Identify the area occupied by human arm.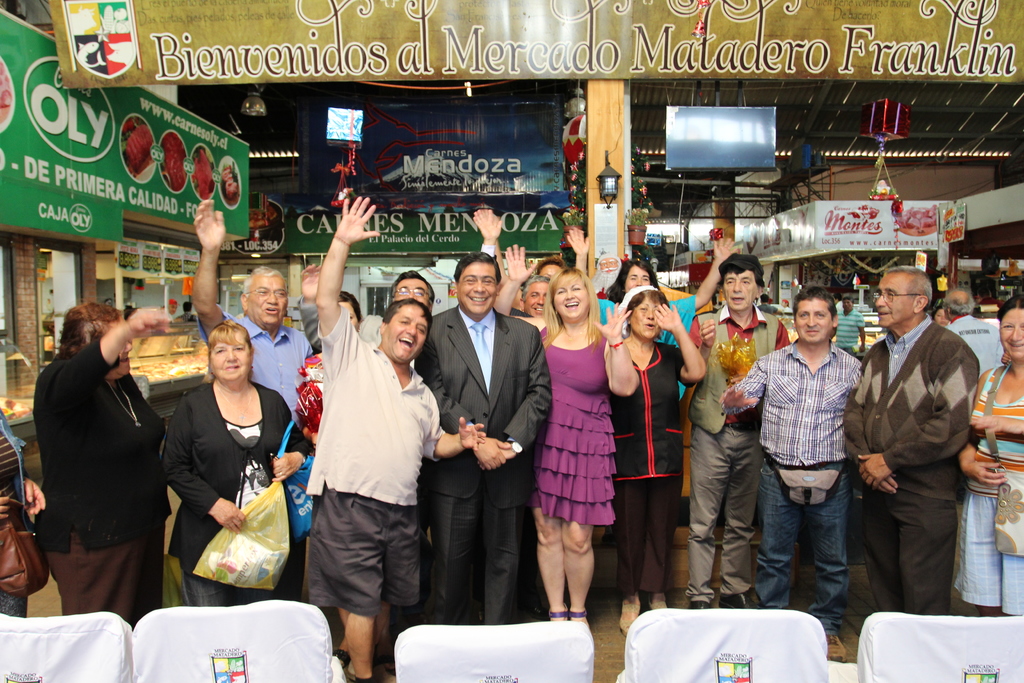
Area: box=[294, 213, 354, 338].
